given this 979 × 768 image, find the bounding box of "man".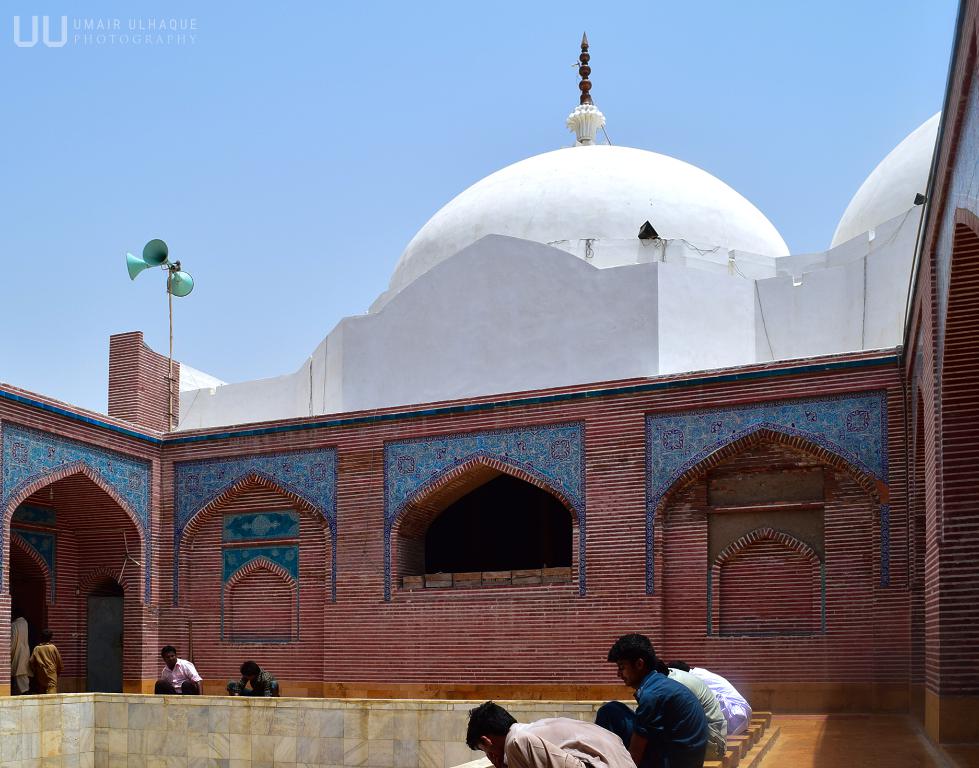
<box>466,698,633,767</box>.
